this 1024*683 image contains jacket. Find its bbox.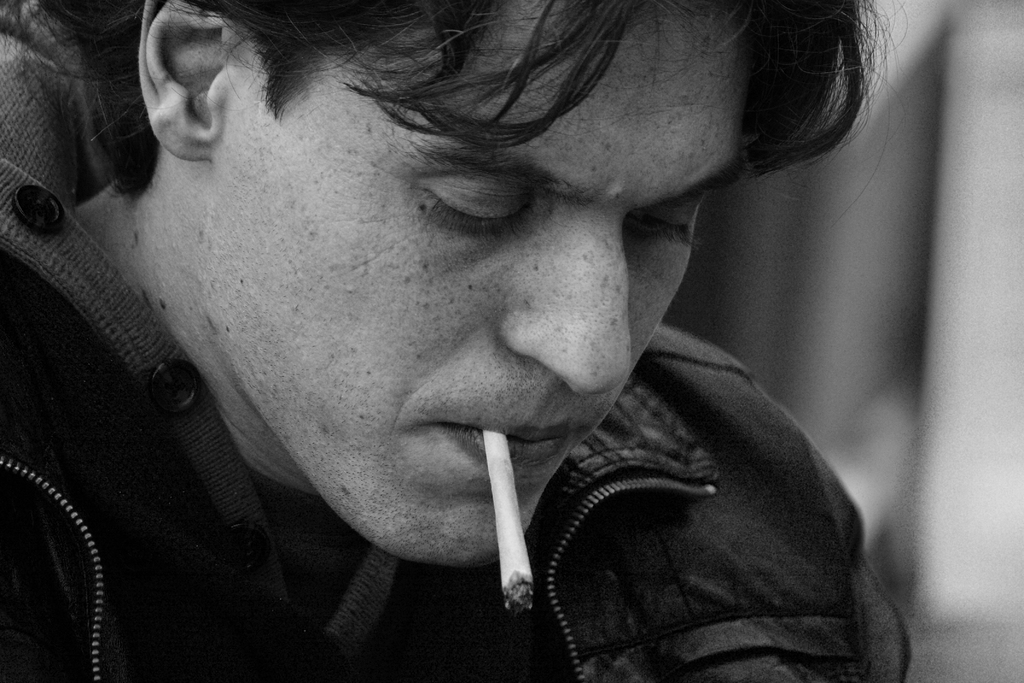
region(0, 125, 943, 675).
